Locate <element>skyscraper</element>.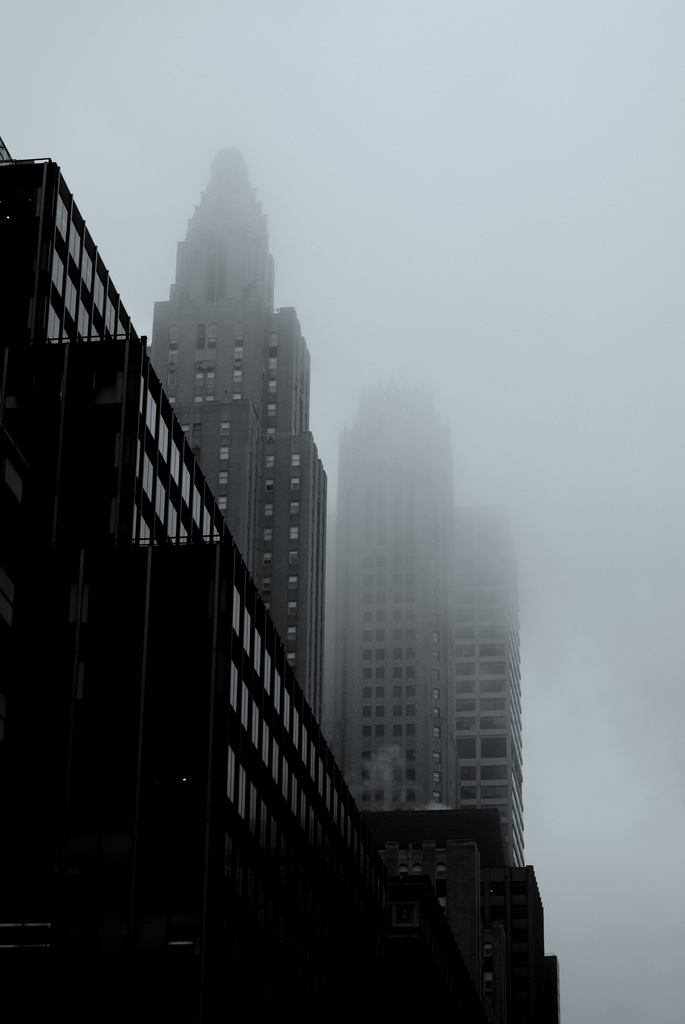
Bounding box: region(318, 372, 540, 856).
